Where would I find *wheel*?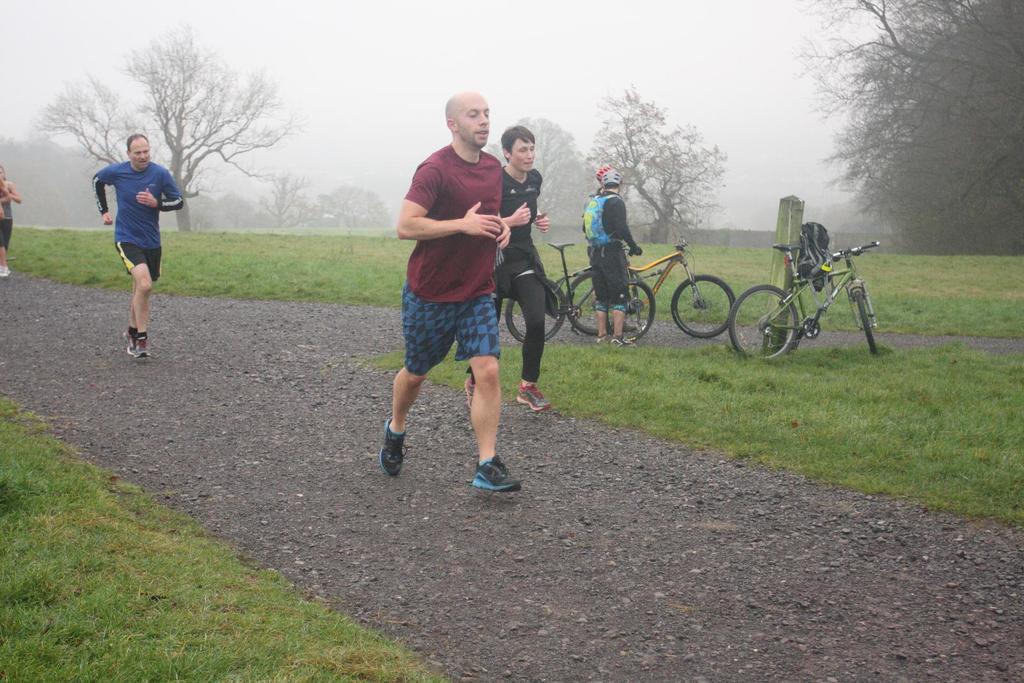
At [x1=859, y1=292, x2=879, y2=355].
